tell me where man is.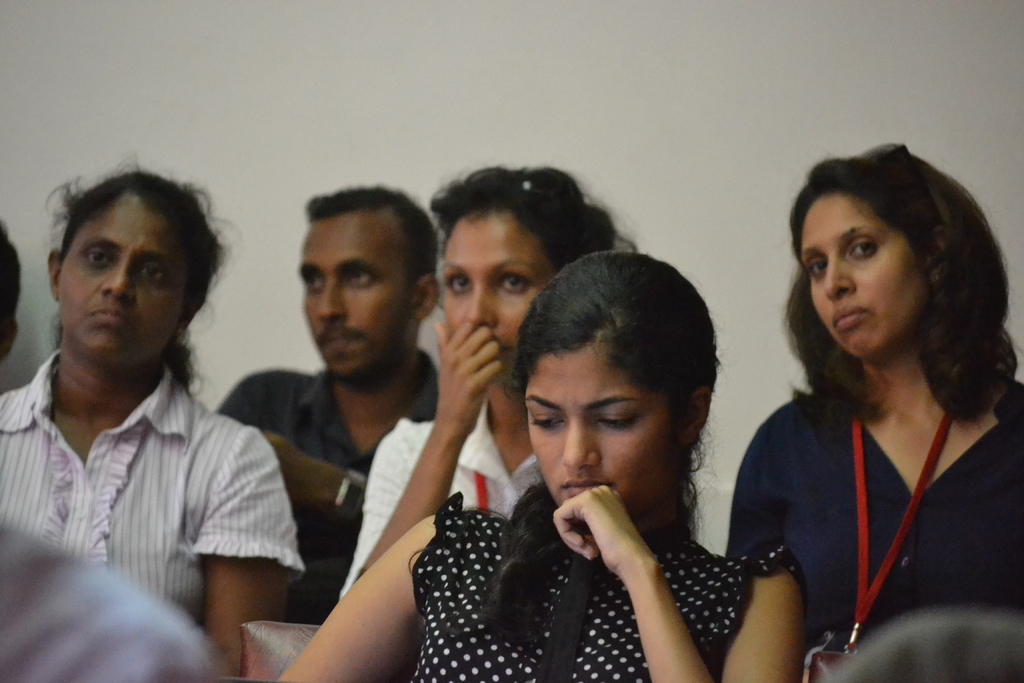
man is at l=216, t=191, r=460, b=588.
